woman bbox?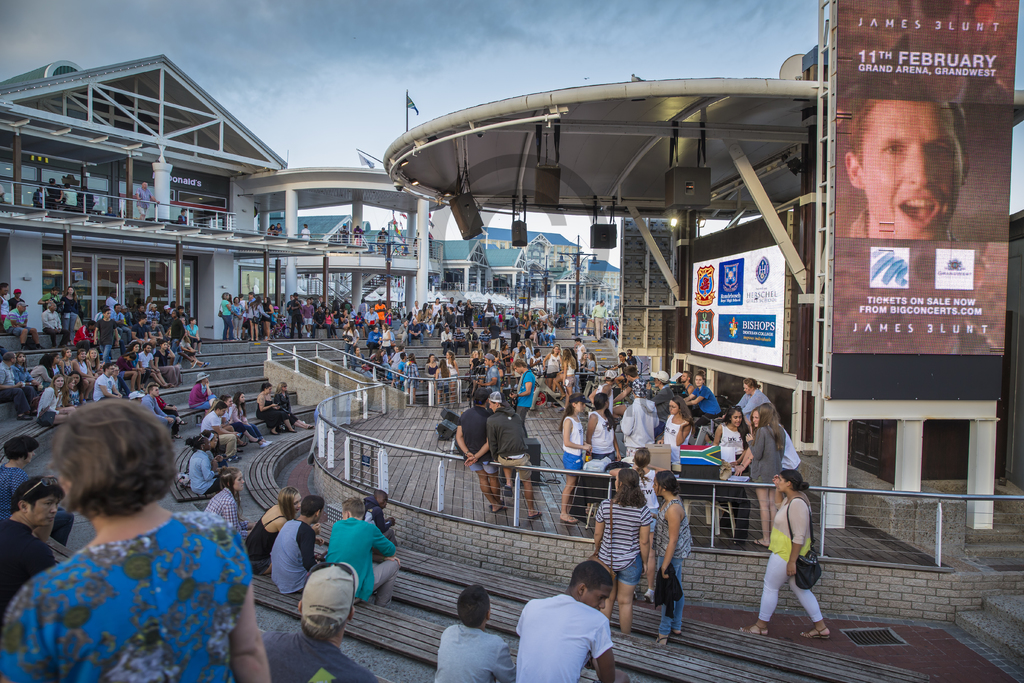
(227, 393, 273, 450)
